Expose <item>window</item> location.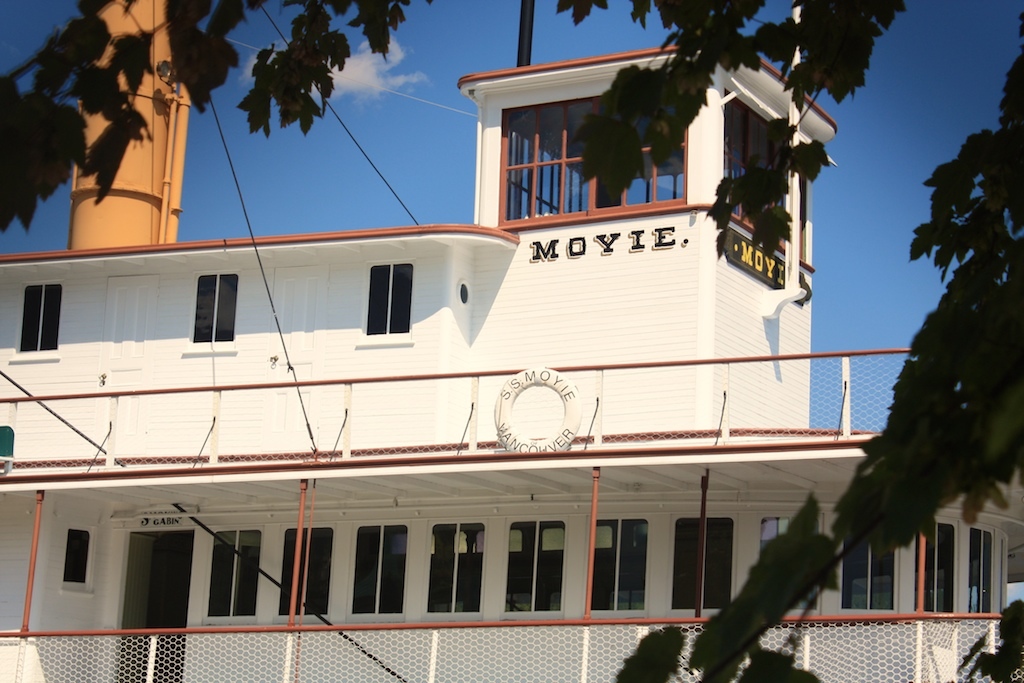
Exposed at Rect(280, 531, 332, 618).
